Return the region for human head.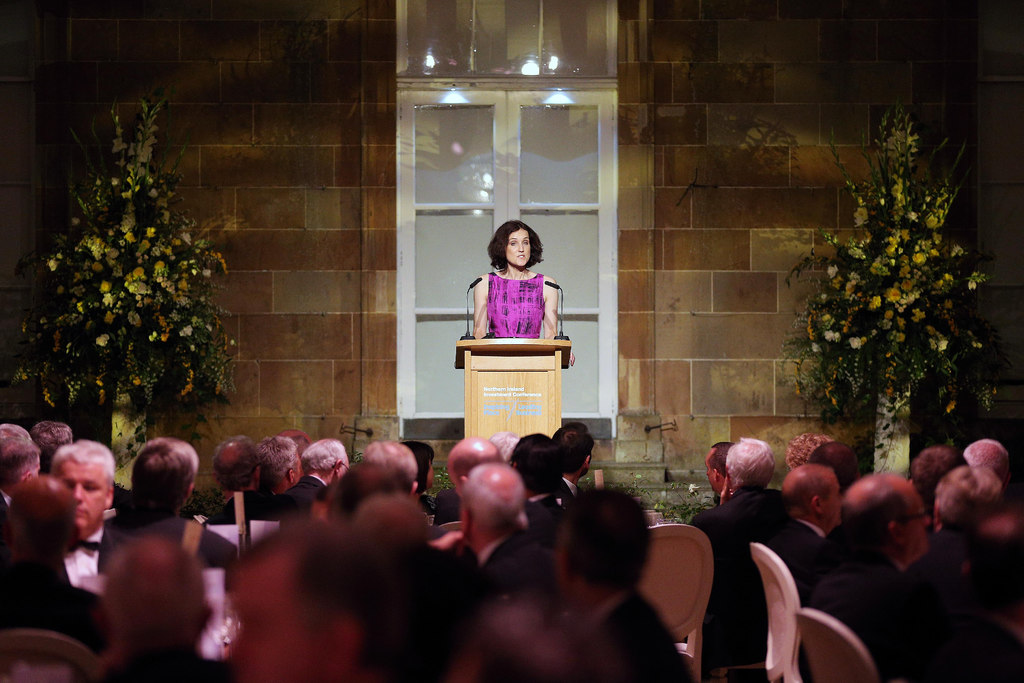
(17,475,88,557).
